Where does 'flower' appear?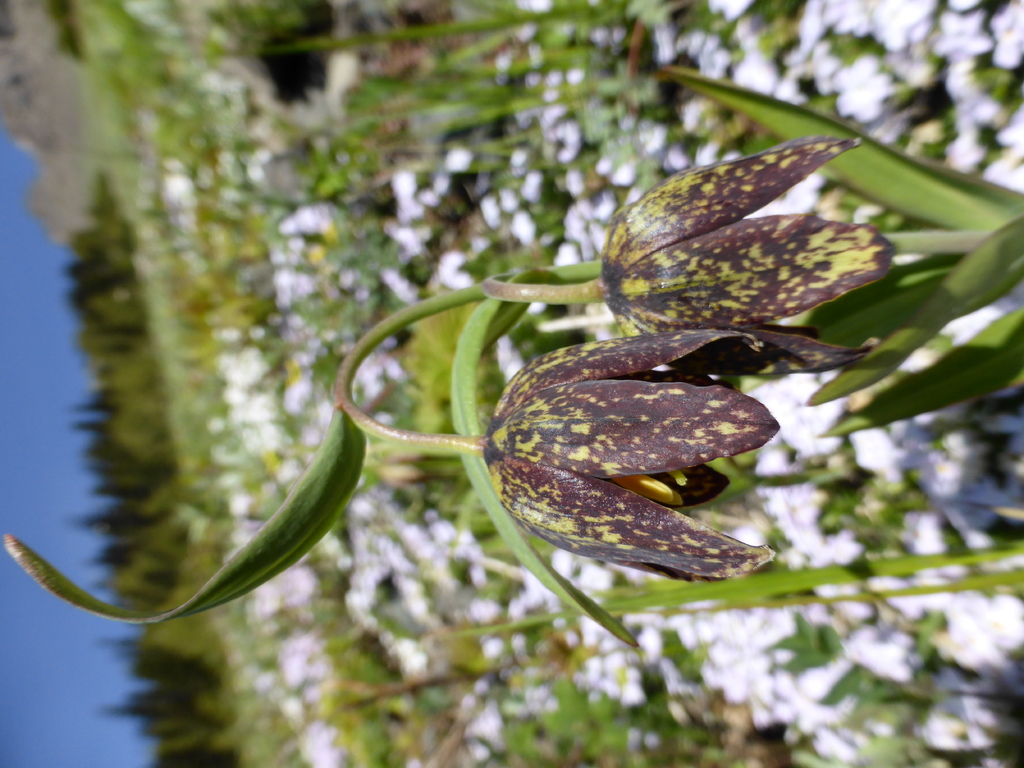
Appears at (left=570, top=106, right=892, bottom=403).
